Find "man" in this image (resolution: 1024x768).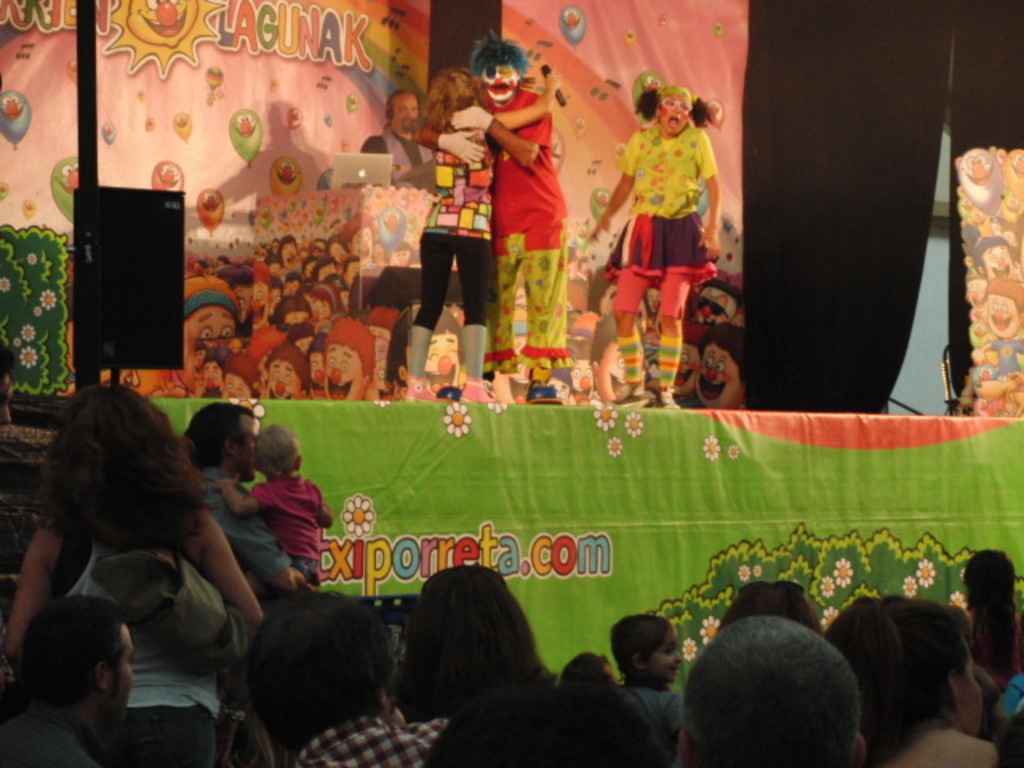
242,582,450,766.
